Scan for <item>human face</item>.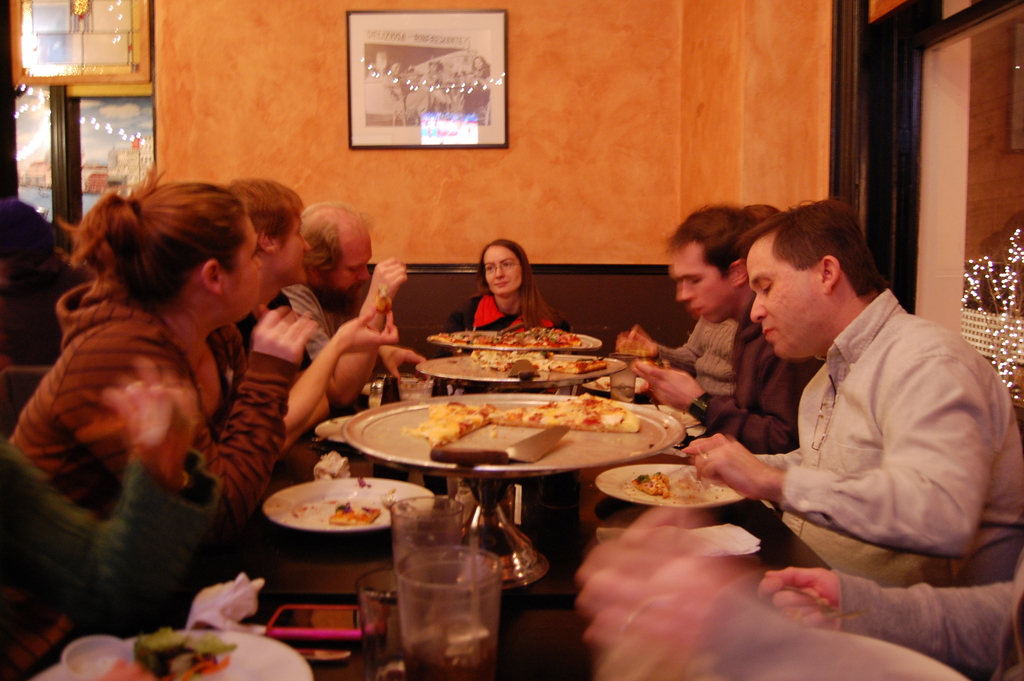
Scan result: 217 214 263 309.
